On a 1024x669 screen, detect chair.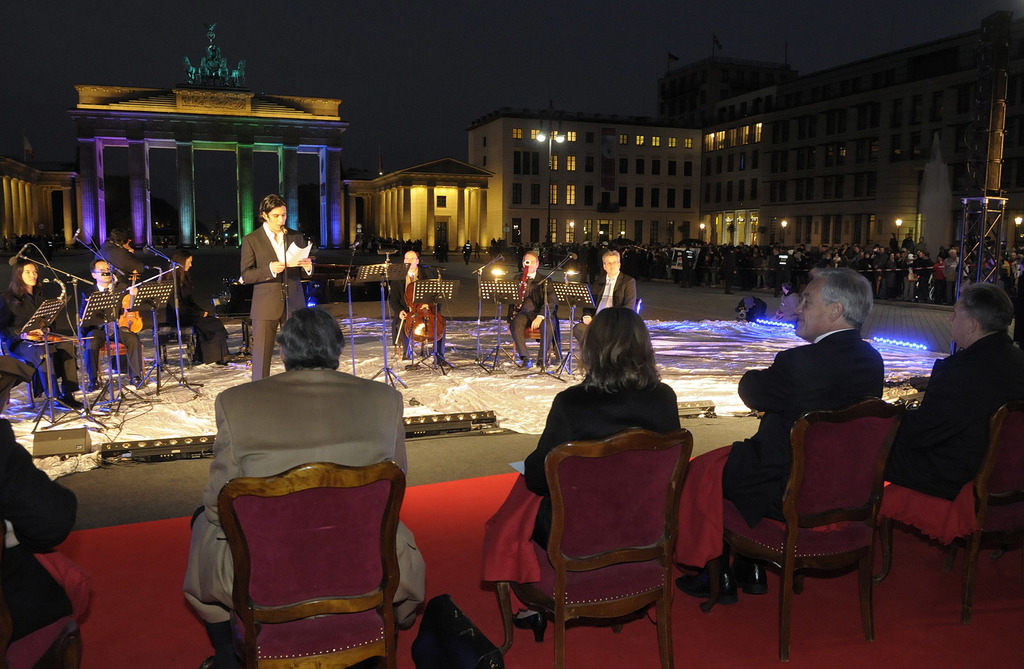
<region>719, 397, 911, 657</region>.
